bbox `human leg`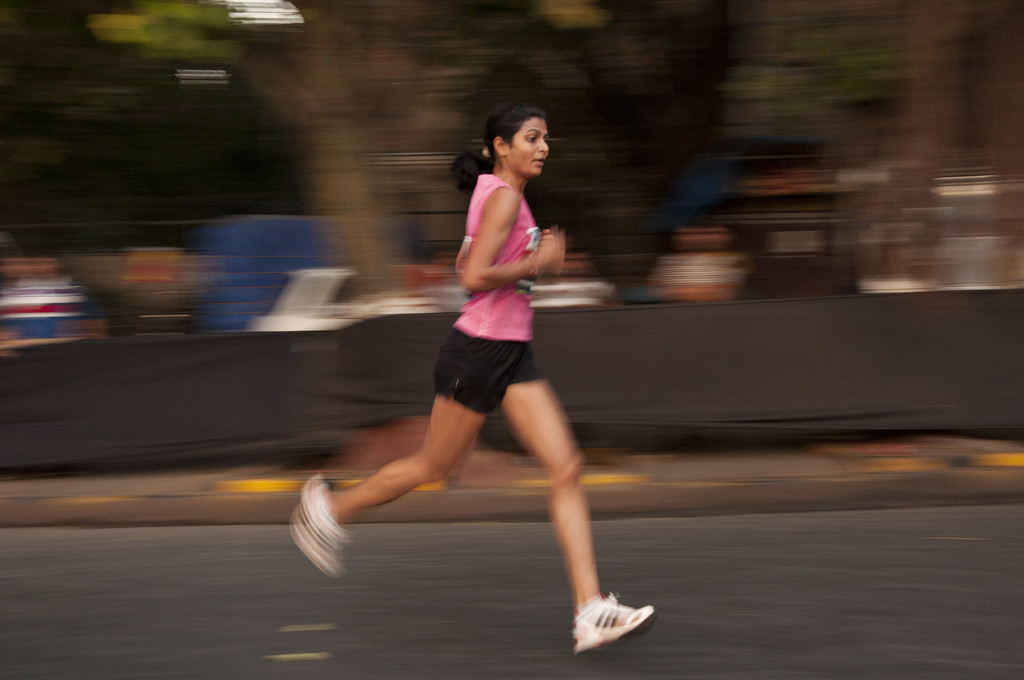
497,350,657,658
